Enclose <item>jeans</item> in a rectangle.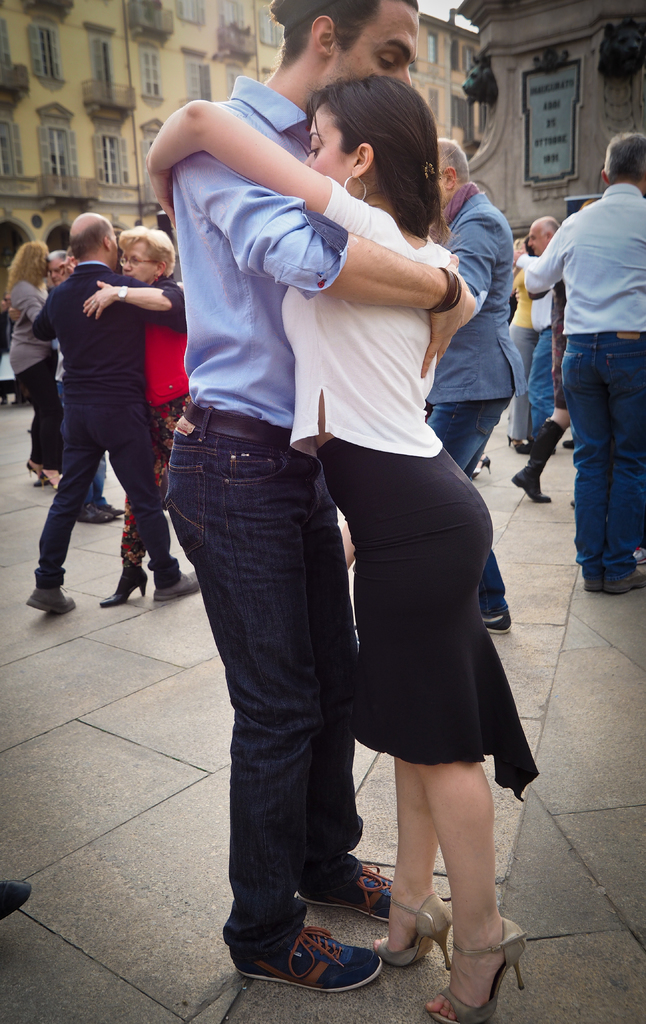
rect(148, 426, 387, 973).
